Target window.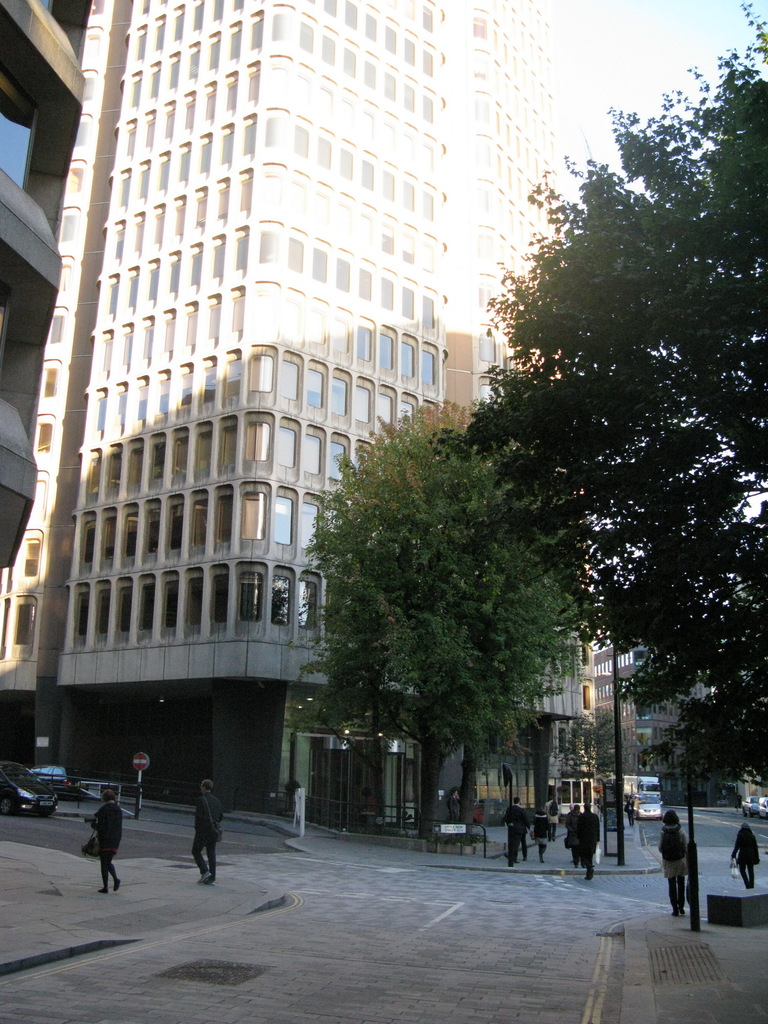
Target region: (81,521,97,564).
